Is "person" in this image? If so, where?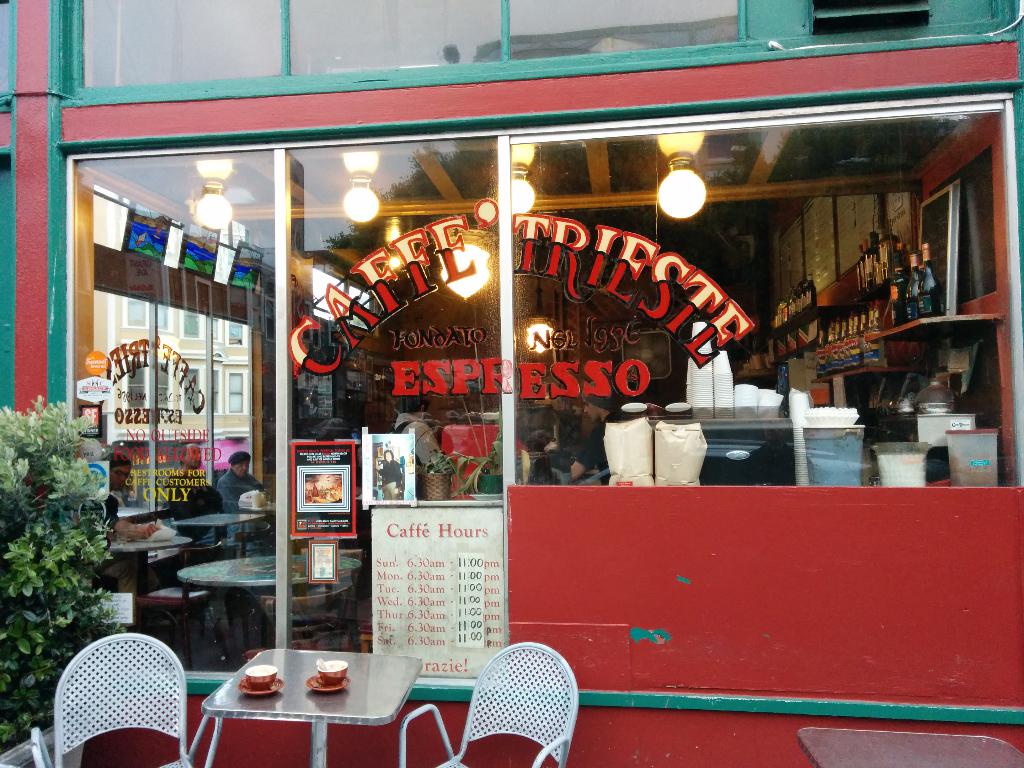
Yes, at [546,379,624,482].
